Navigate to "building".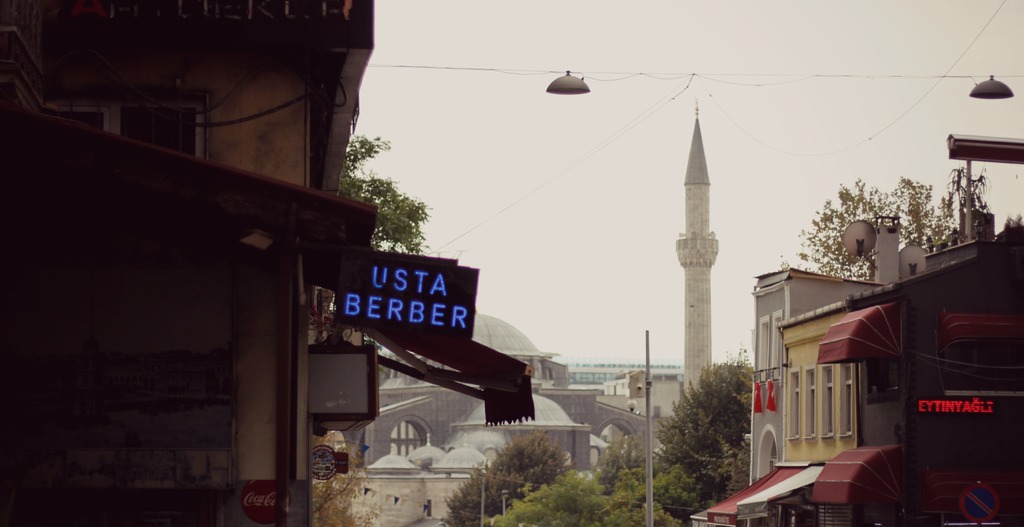
Navigation target: left=0, top=0, right=533, bottom=526.
